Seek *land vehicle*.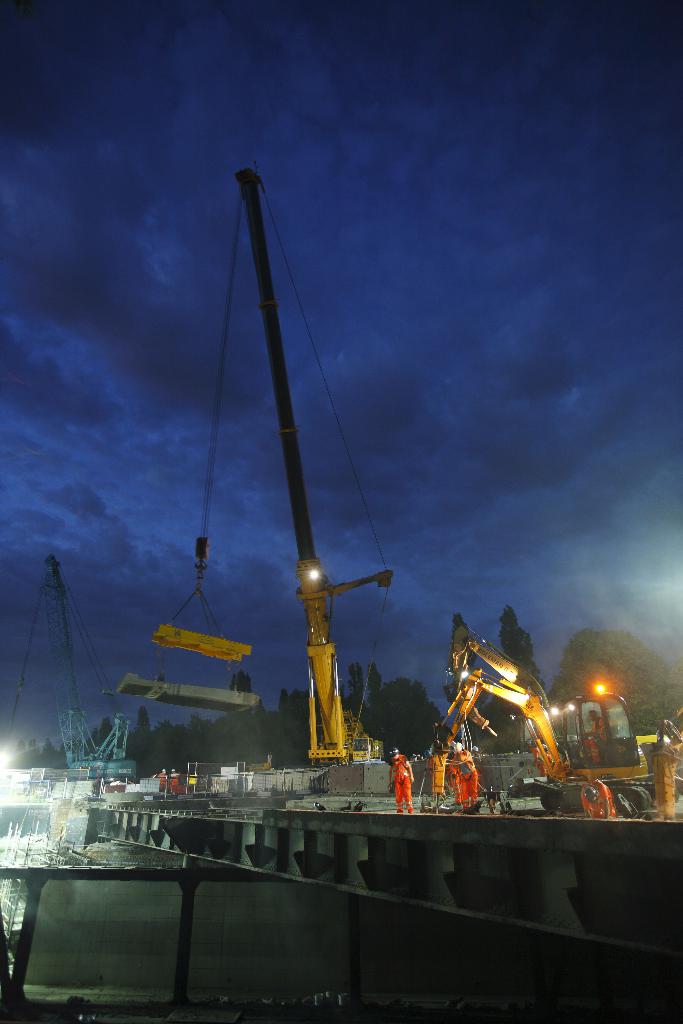
(450,631,552,745).
